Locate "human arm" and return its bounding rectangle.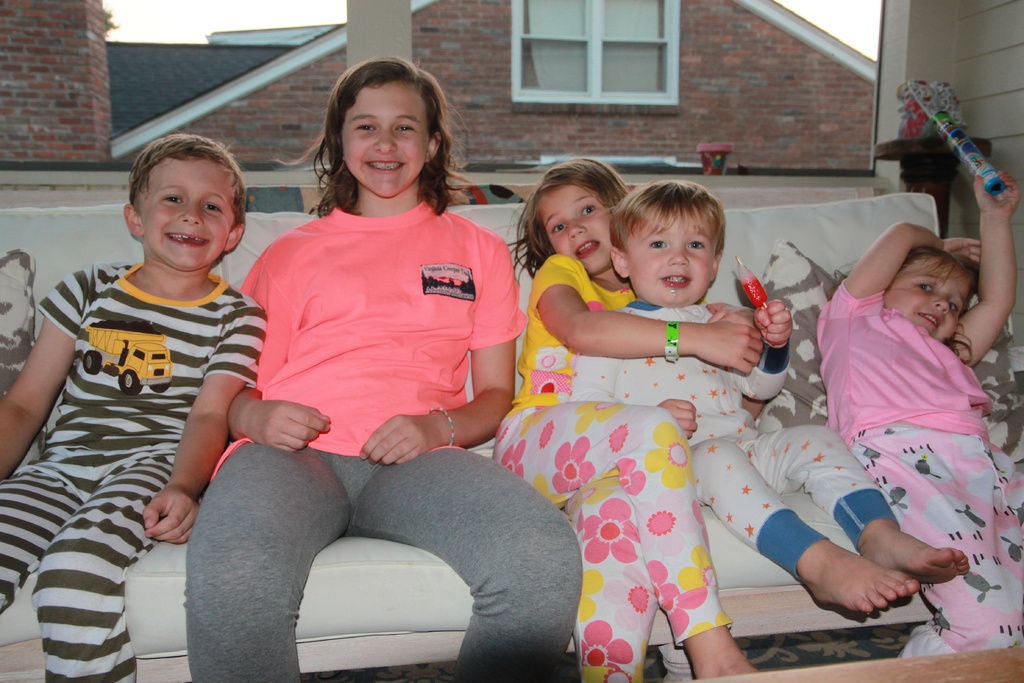
{"left": 738, "top": 293, "right": 790, "bottom": 420}.
